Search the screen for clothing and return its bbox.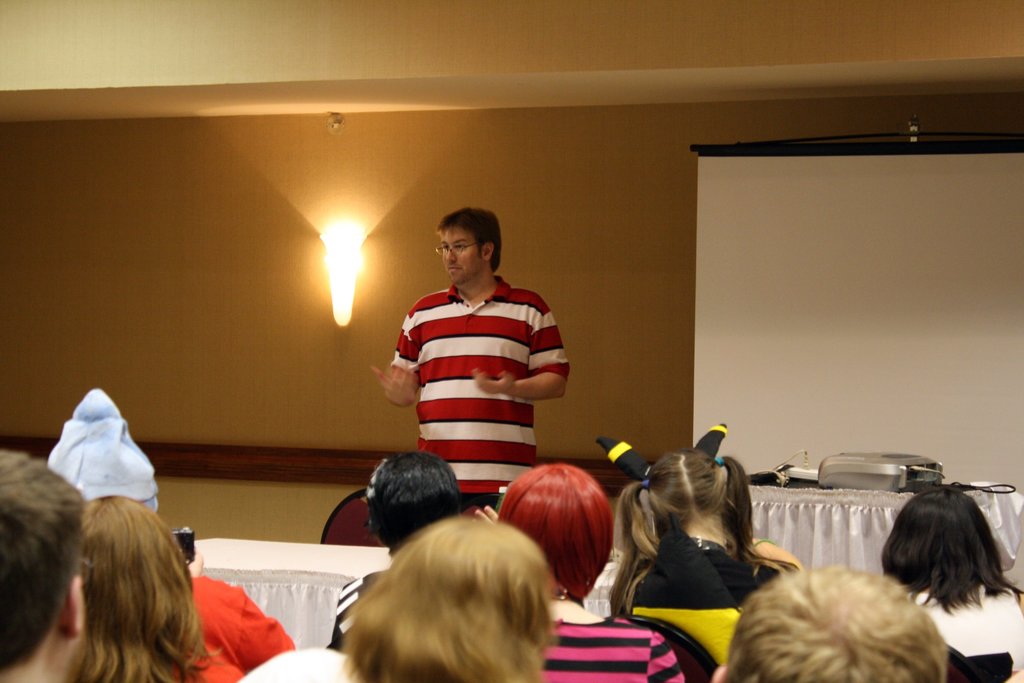
Found: [327,563,390,657].
